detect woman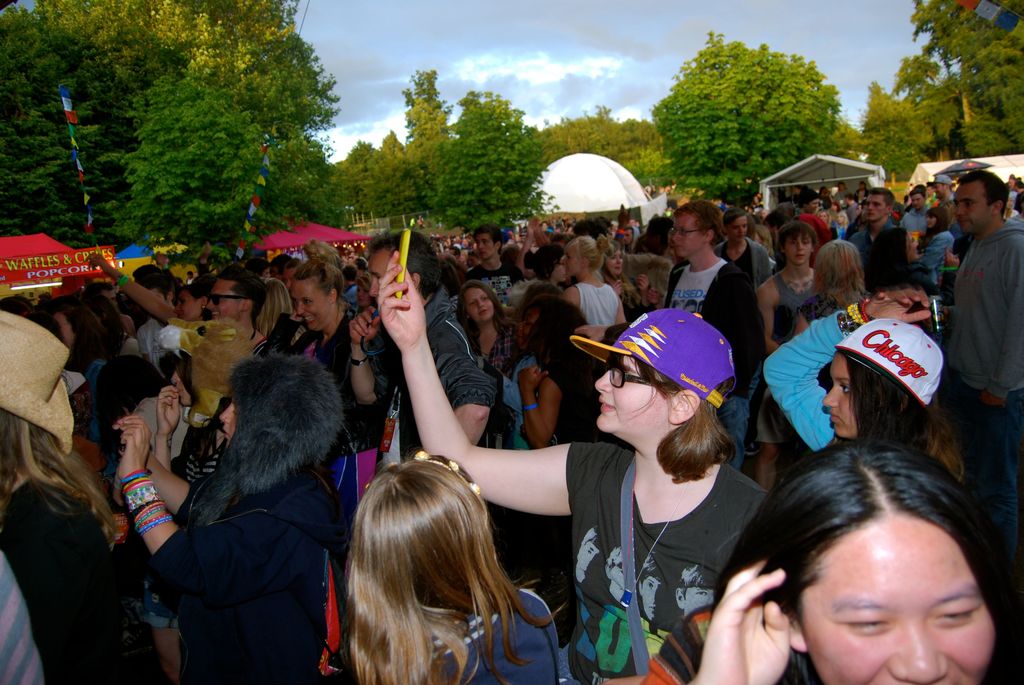
794/240/872/331
